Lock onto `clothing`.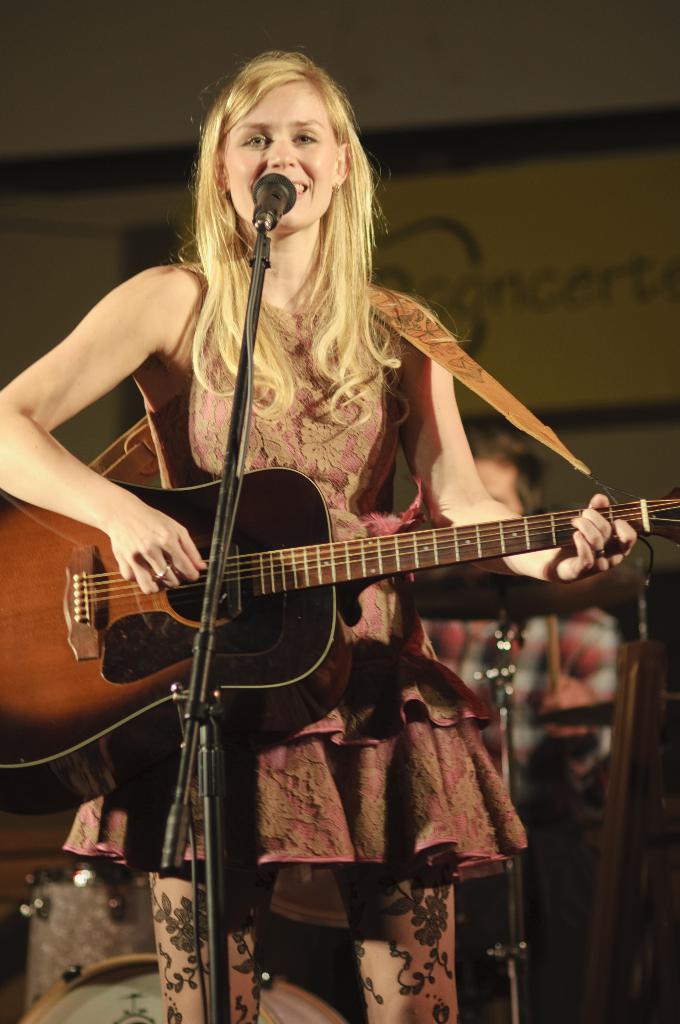
Locked: [left=414, top=612, right=617, bottom=1023].
